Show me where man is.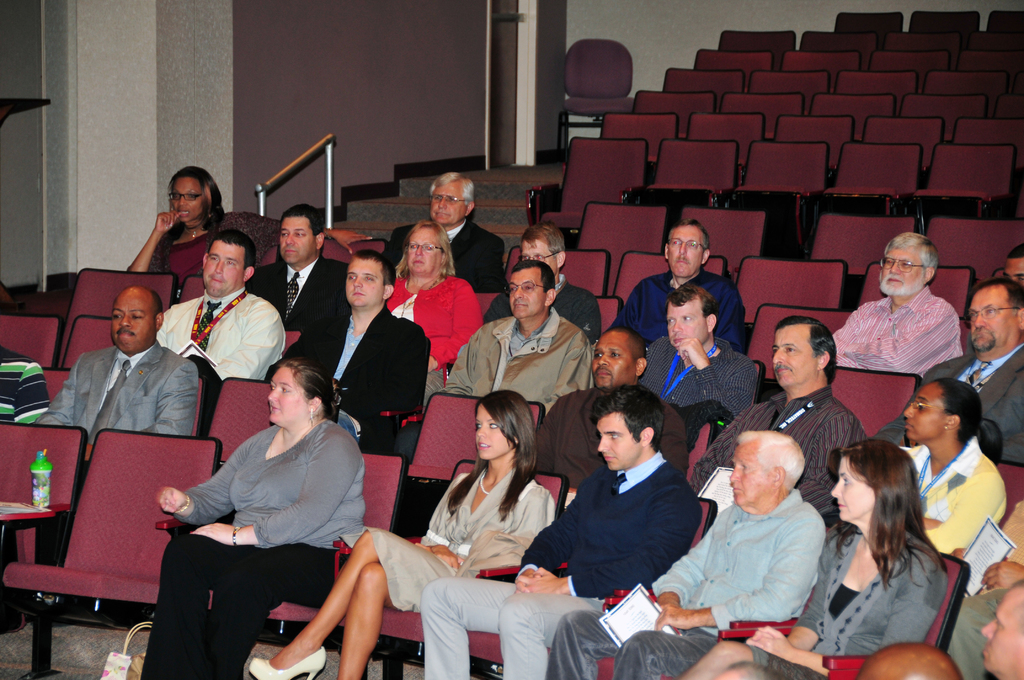
man is at rect(532, 328, 692, 490).
